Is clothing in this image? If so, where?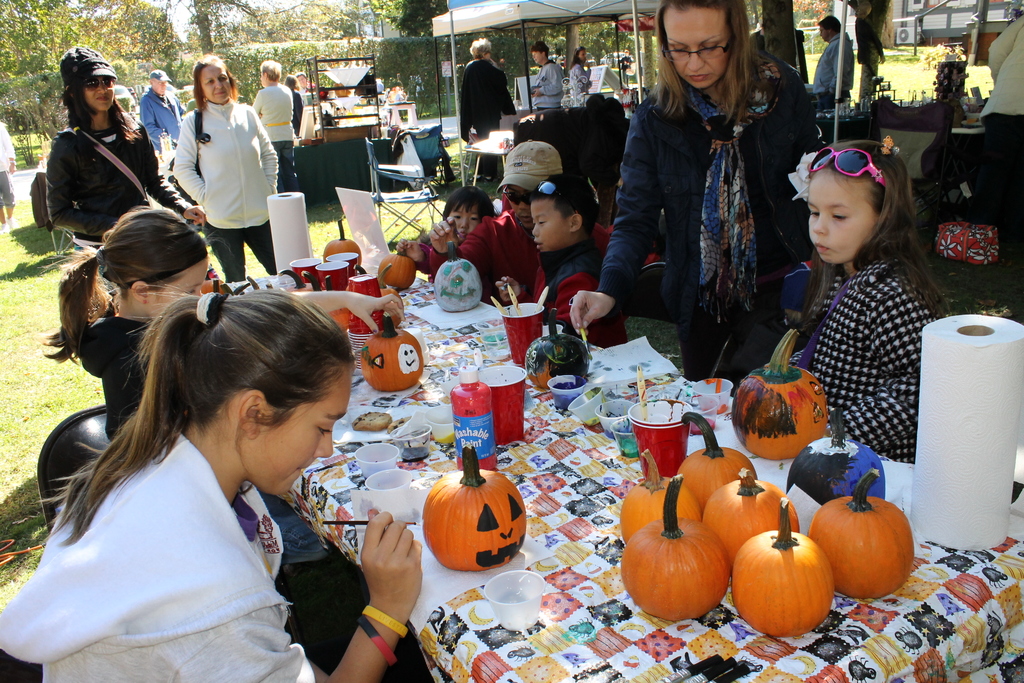
Yes, at x1=818 y1=35 x2=853 y2=103.
